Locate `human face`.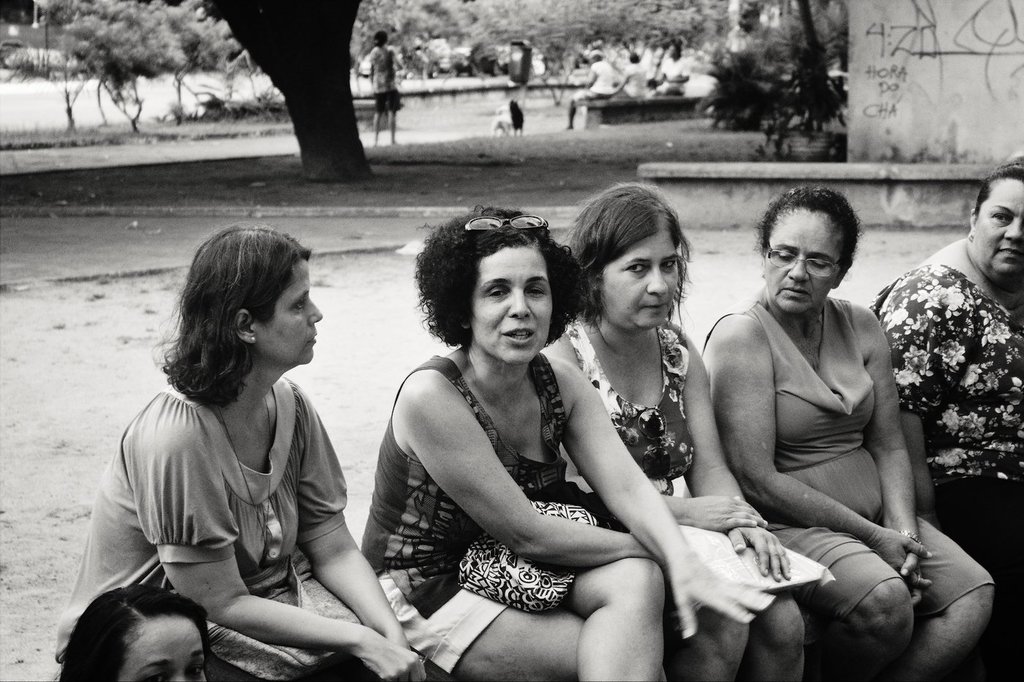
Bounding box: box(598, 231, 682, 325).
